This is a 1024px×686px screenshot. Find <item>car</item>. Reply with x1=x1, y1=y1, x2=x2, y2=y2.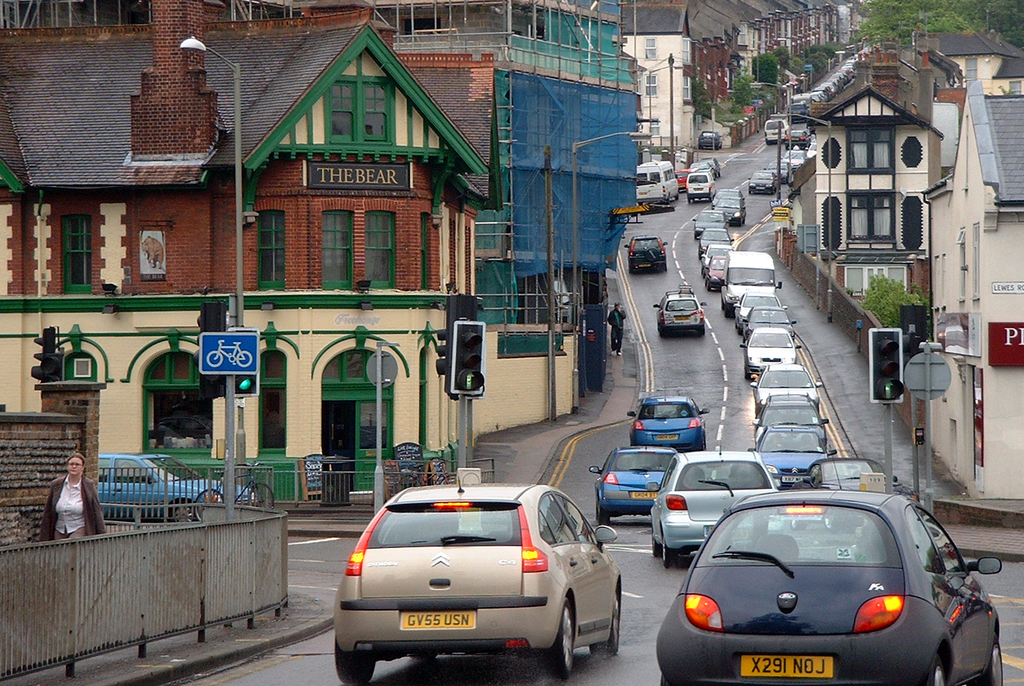
x1=746, y1=364, x2=821, y2=415.
